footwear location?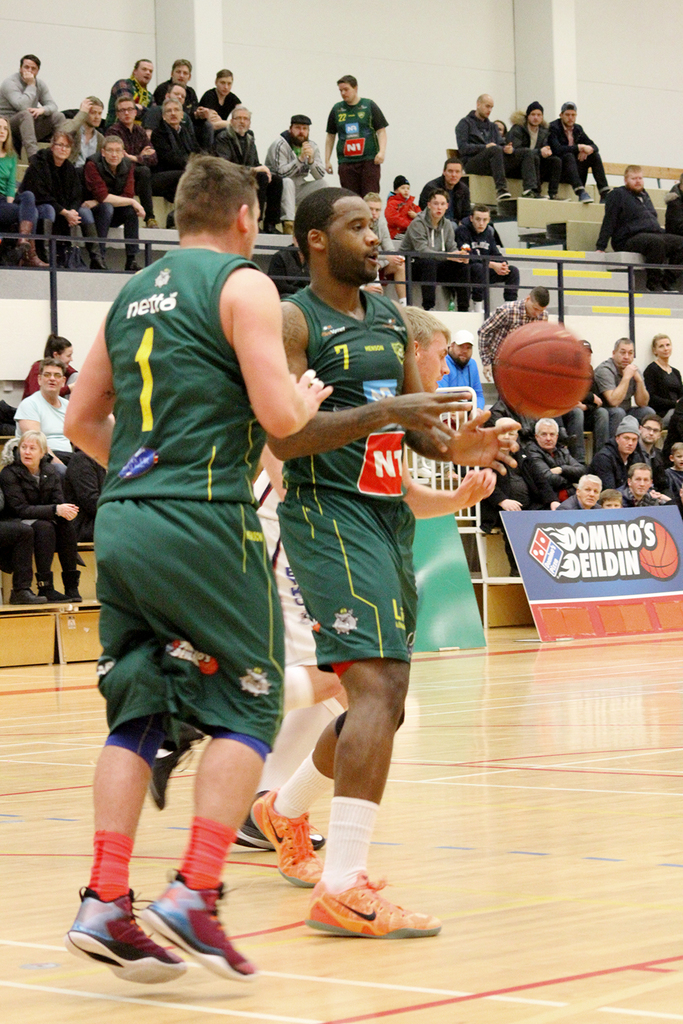
<box>223,784,323,855</box>
